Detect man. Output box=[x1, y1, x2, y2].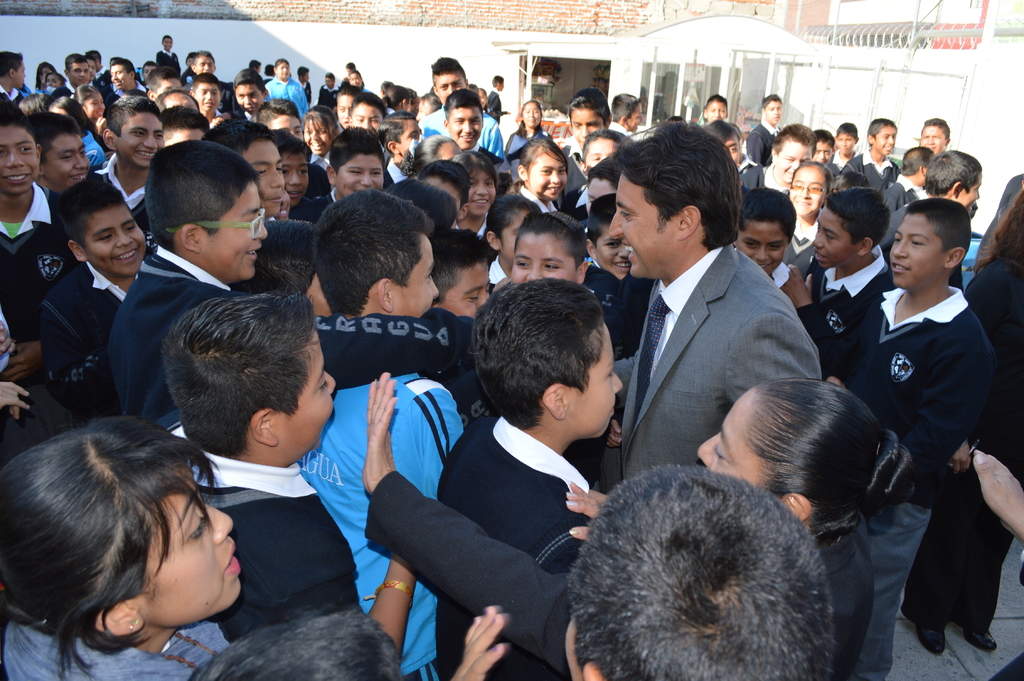
box=[186, 49, 239, 119].
